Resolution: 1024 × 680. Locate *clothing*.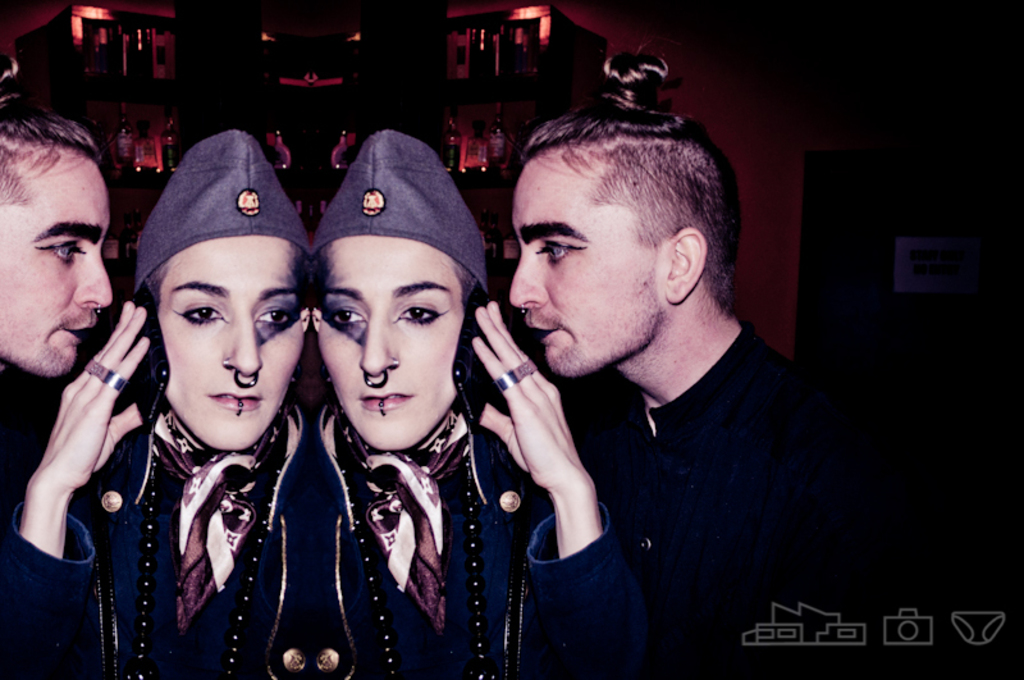
{"x1": 0, "y1": 365, "x2": 365, "y2": 679}.
